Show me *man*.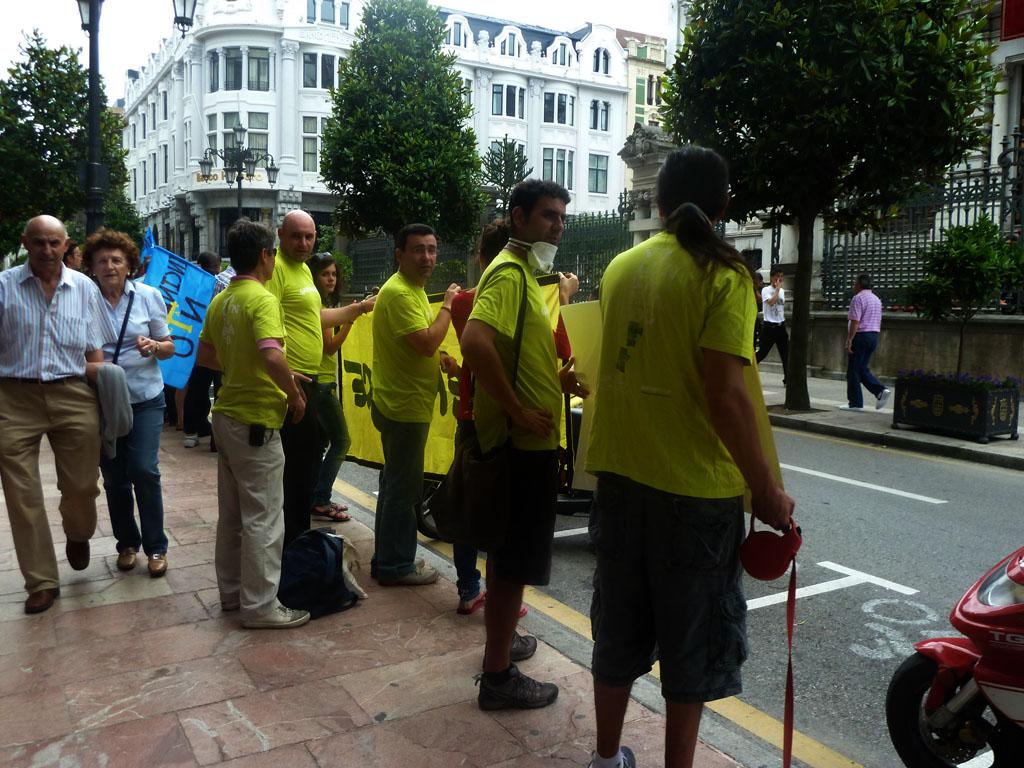
*man* is here: bbox(841, 271, 888, 407).
